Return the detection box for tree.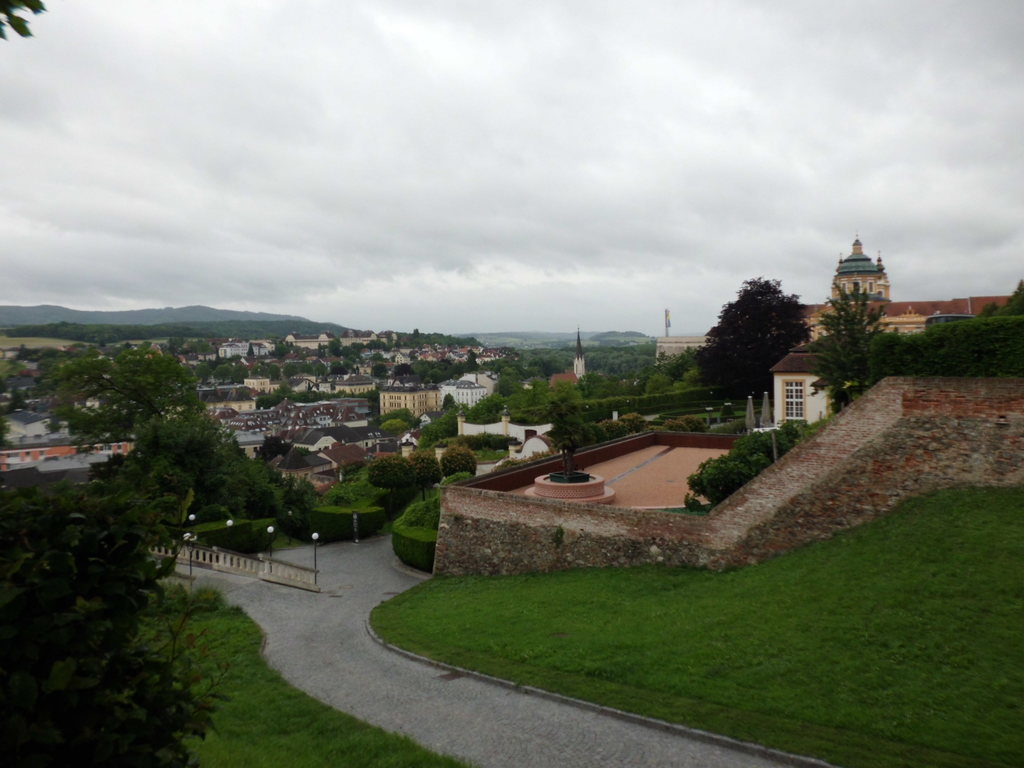
box=[28, 344, 202, 446].
